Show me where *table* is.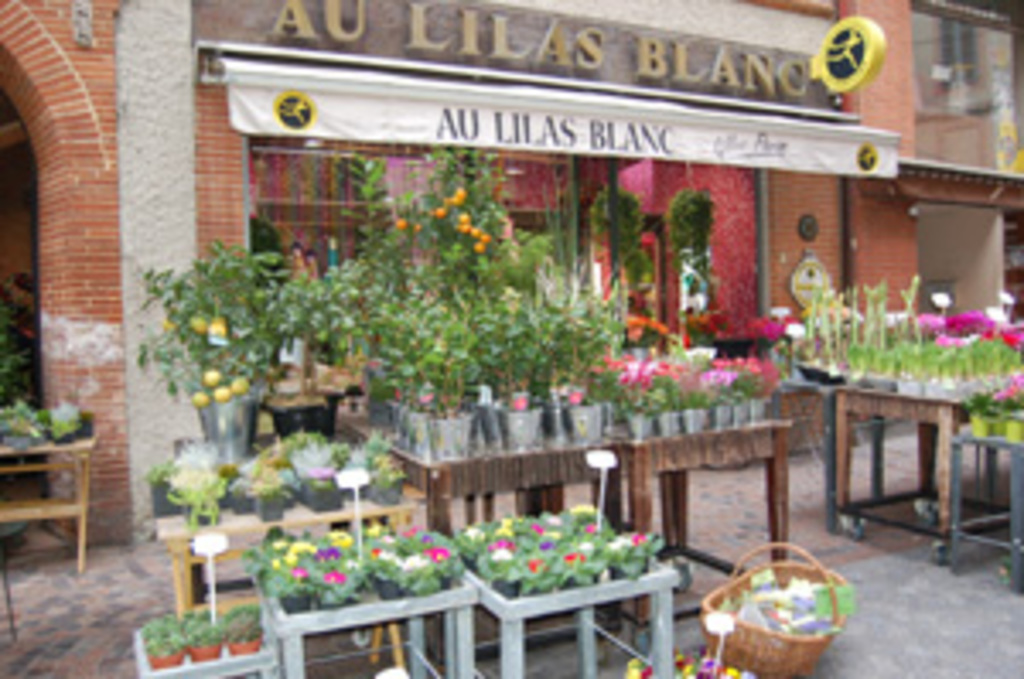
*table* is at BBox(137, 604, 297, 676).
